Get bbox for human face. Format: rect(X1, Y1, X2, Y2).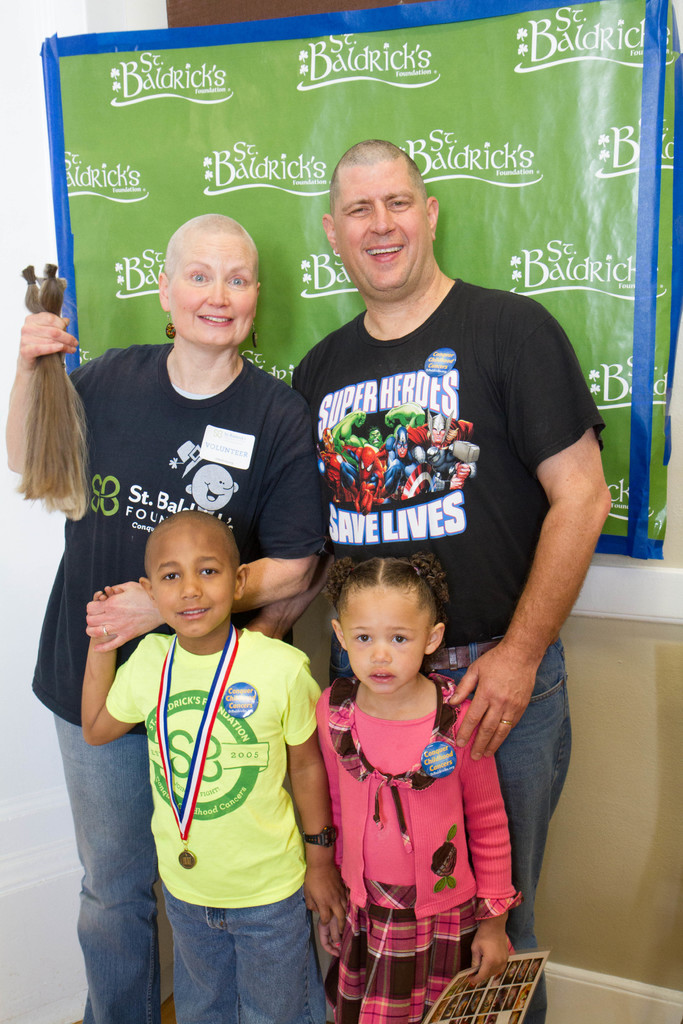
rect(164, 237, 260, 344).
